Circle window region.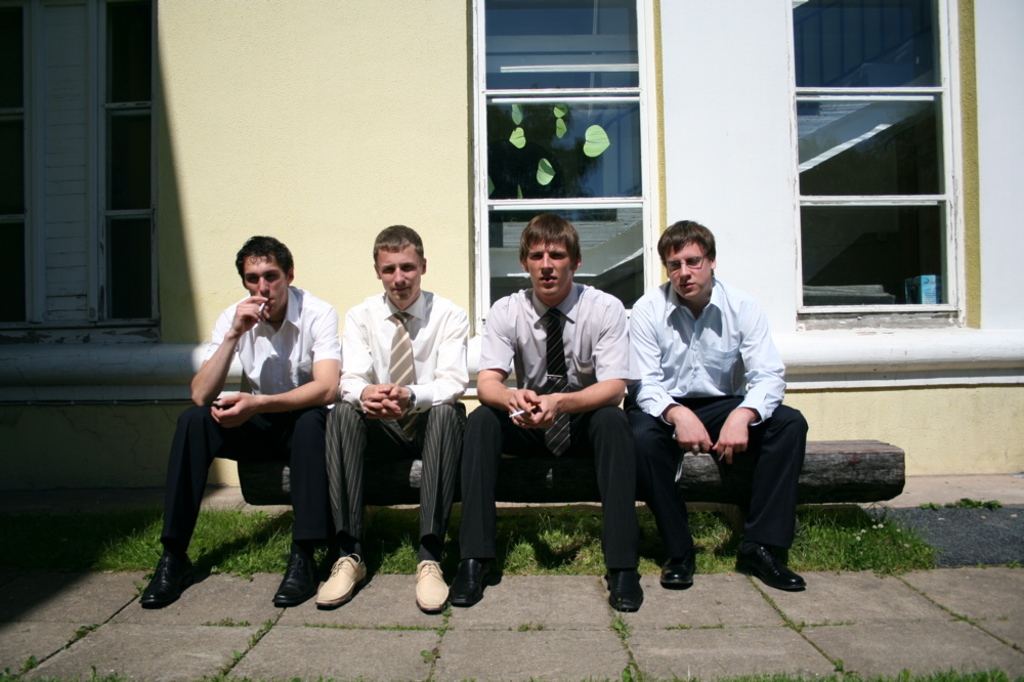
Region: x1=786 y1=0 x2=969 y2=325.
